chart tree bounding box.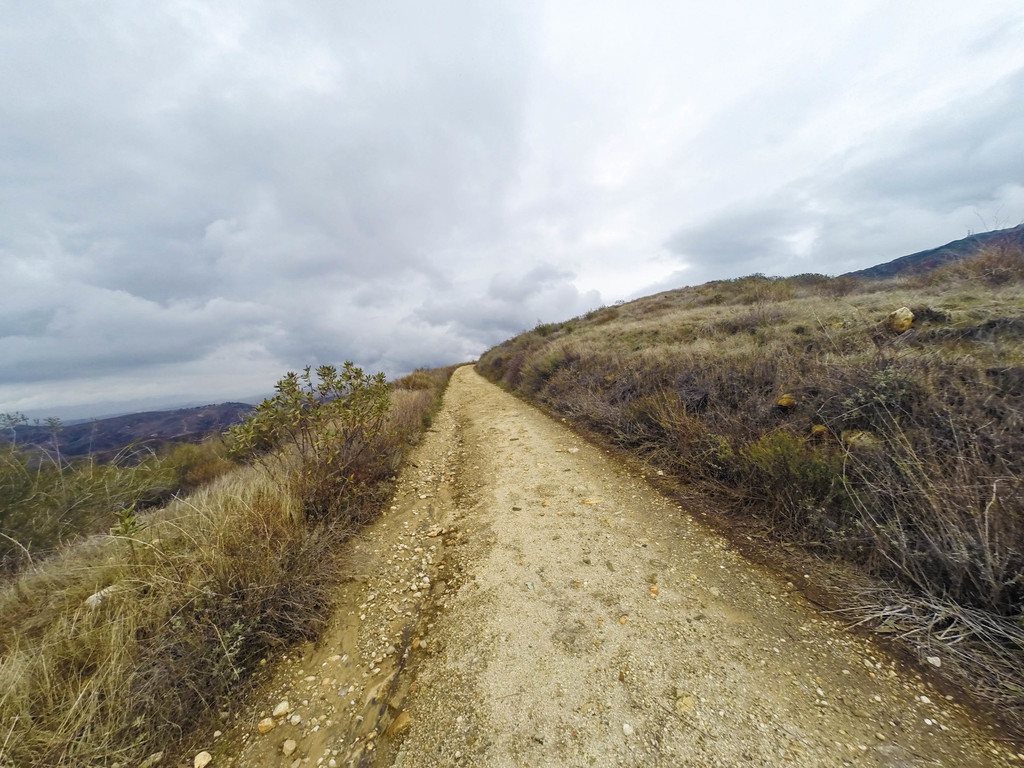
Charted: {"x1": 0, "y1": 405, "x2": 207, "y2": 593}.
